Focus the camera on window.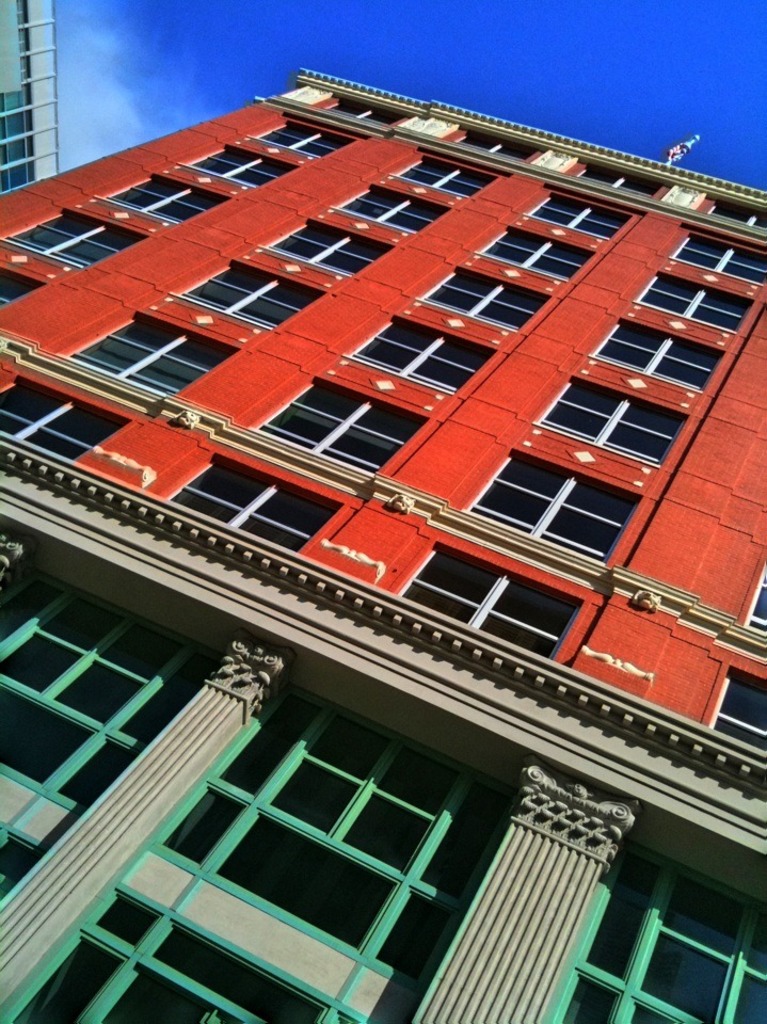
Focus region: select_region(524, 191, 644, 249).
